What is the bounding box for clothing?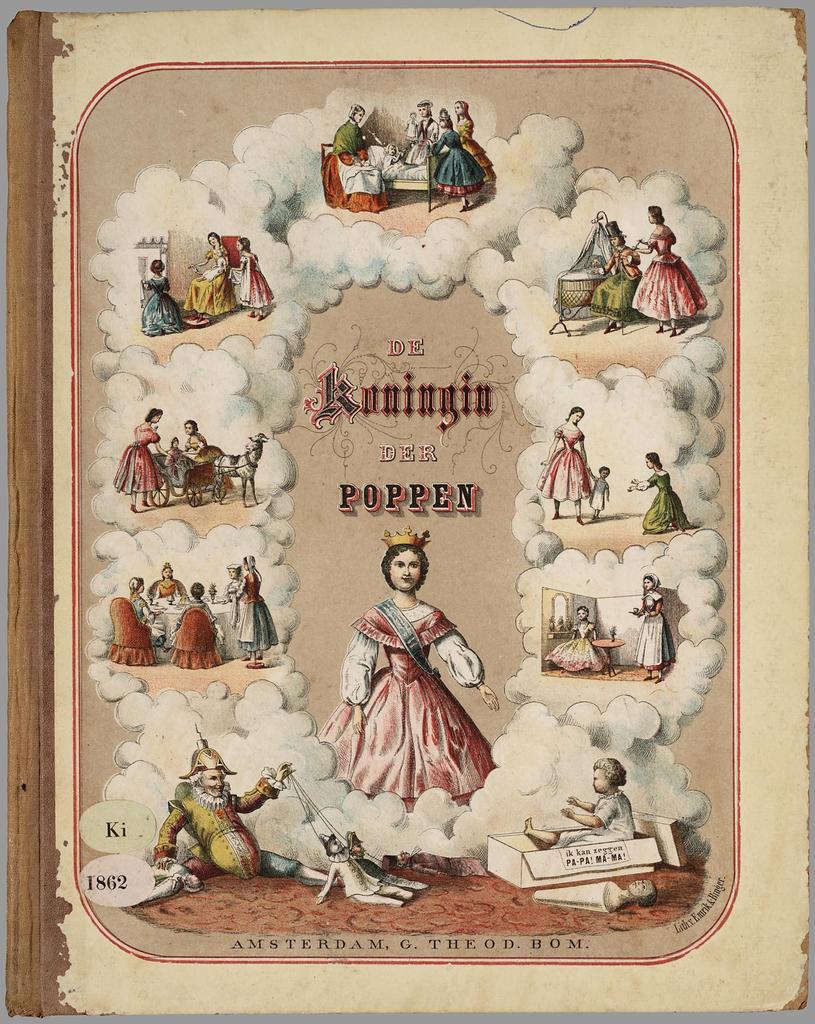
(402,118,435,166).
